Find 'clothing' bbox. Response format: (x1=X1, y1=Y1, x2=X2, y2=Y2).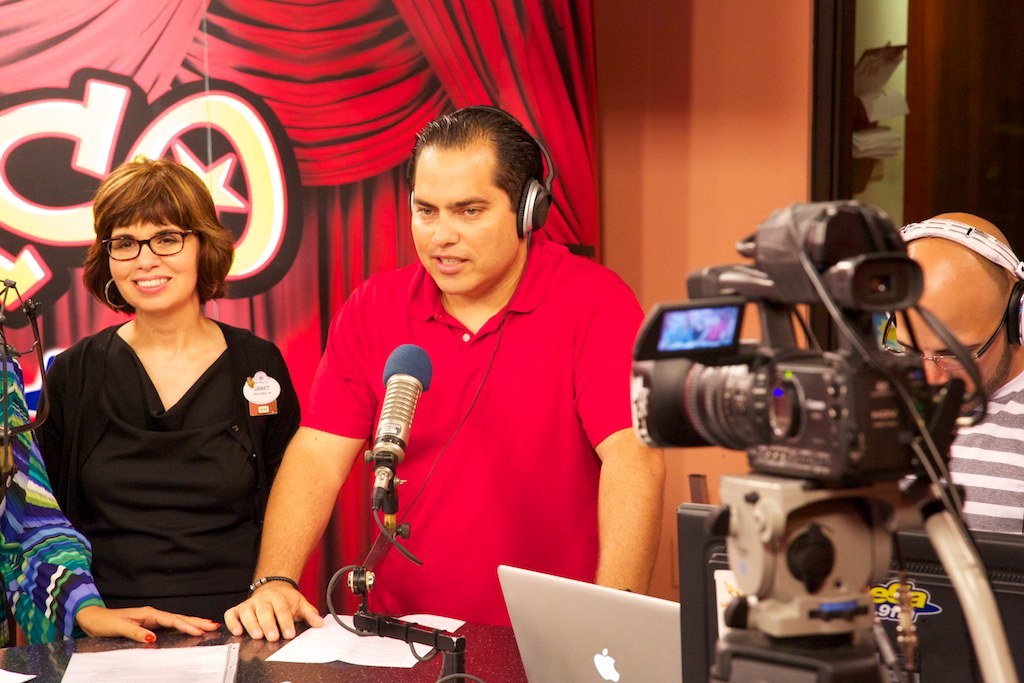
(x1=895, y1=361, x2=1023, y2=535).
